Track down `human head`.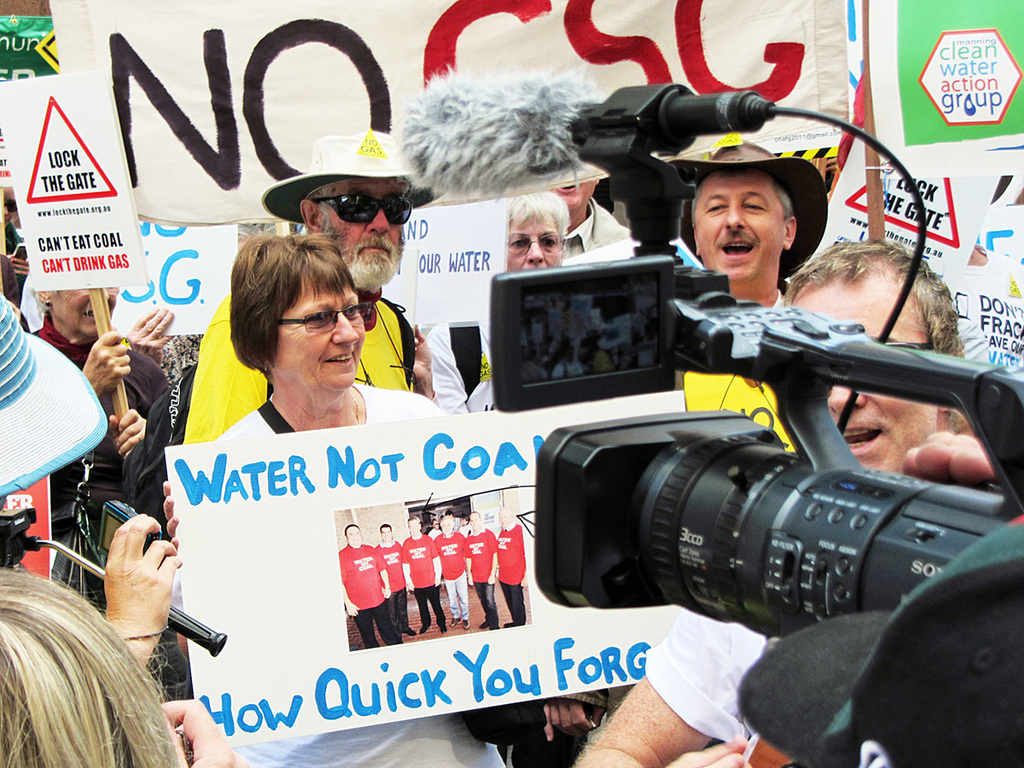
Tracked to BBox(436, 510, 455, 536).
